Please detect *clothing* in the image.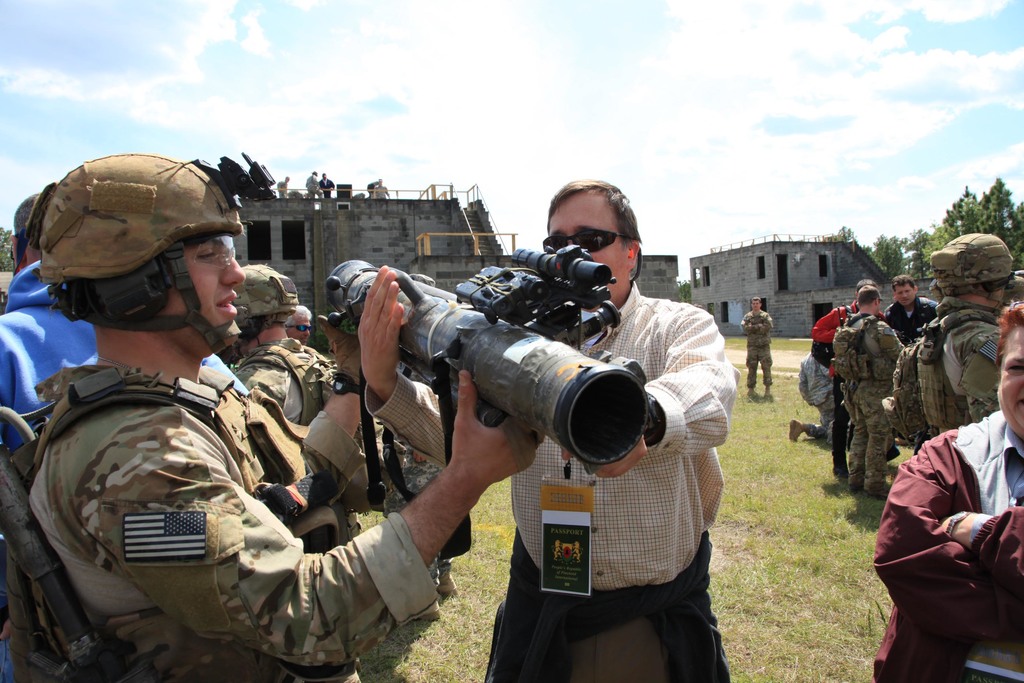
crop(737, 311, 780, 396).
